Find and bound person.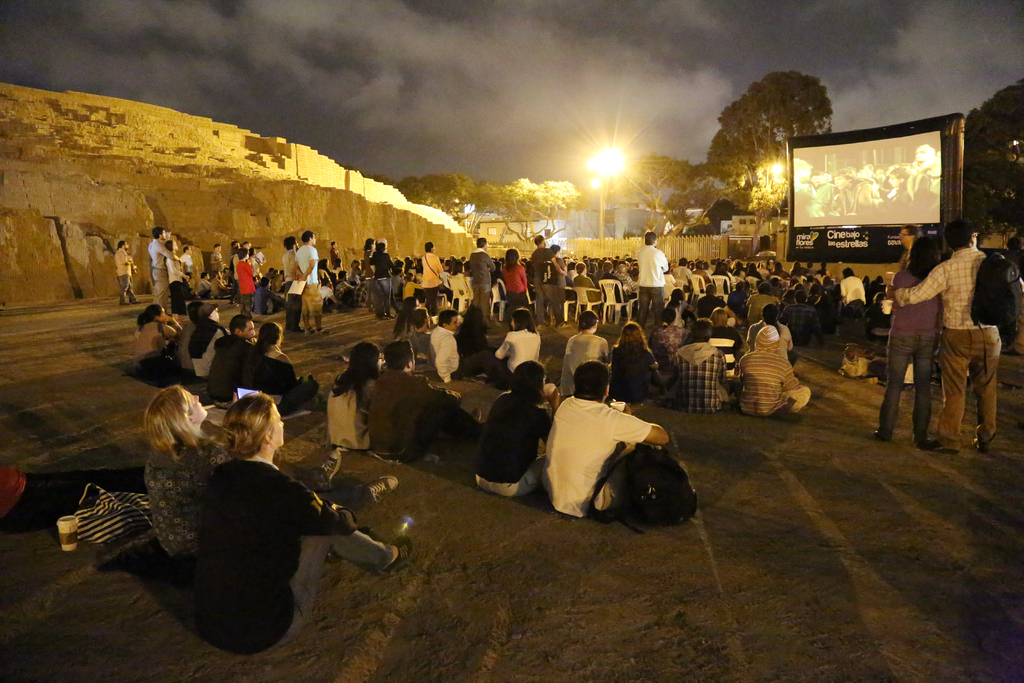
Bound: 272/272/287/292.
